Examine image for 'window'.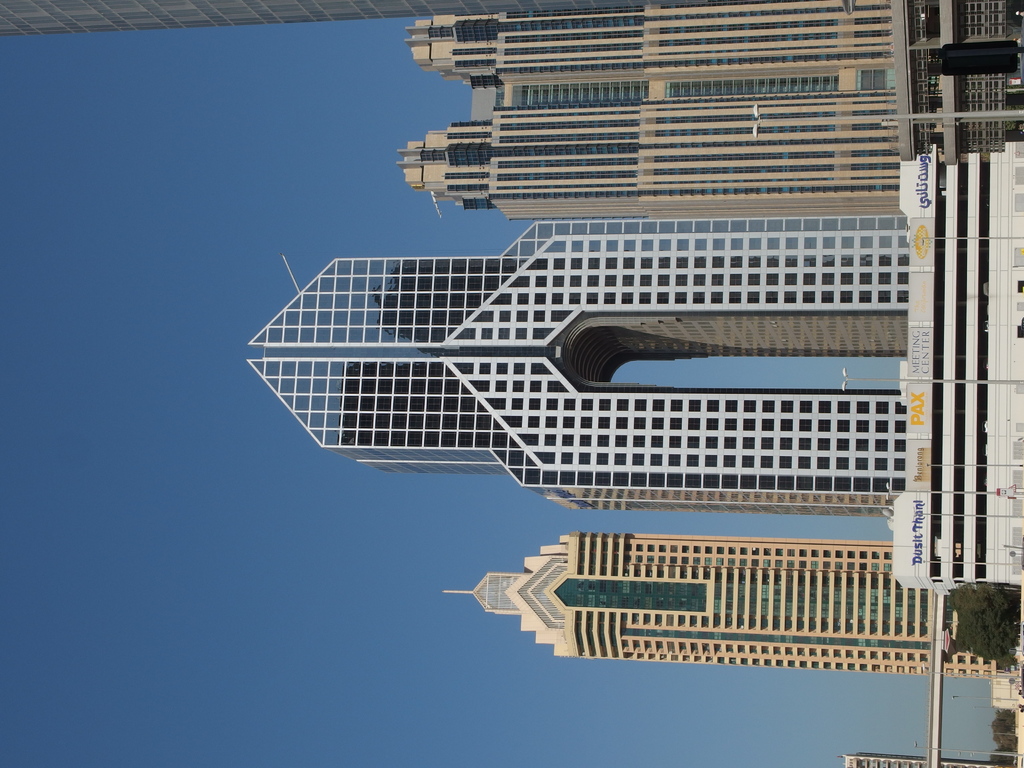
Examination result: 562,417,575,428.
